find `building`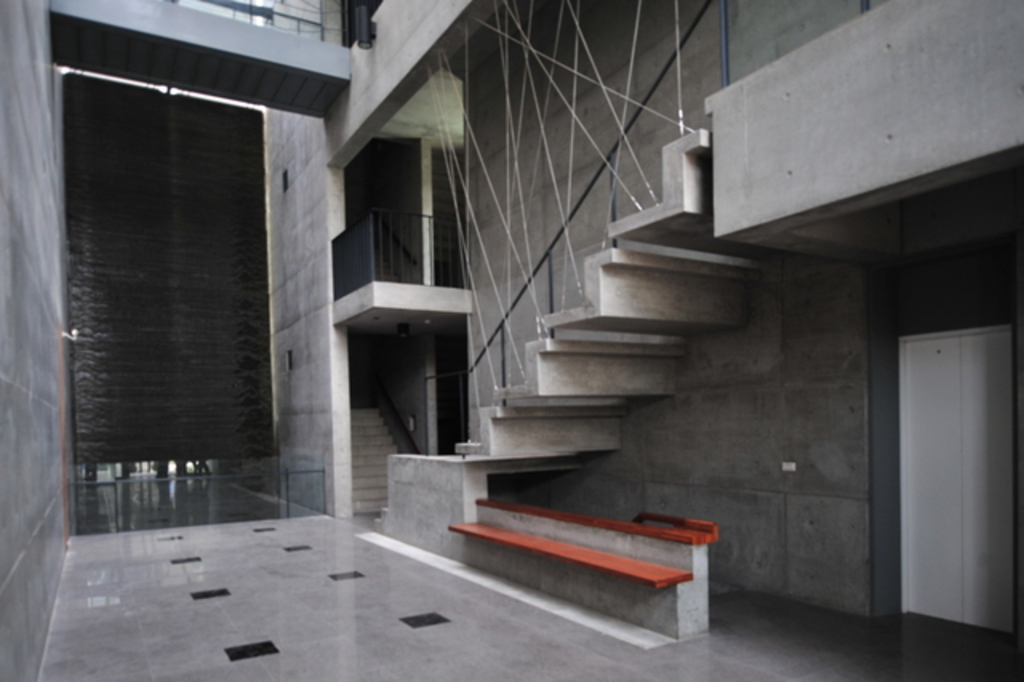
rect(0, 0, 1022, 680)
